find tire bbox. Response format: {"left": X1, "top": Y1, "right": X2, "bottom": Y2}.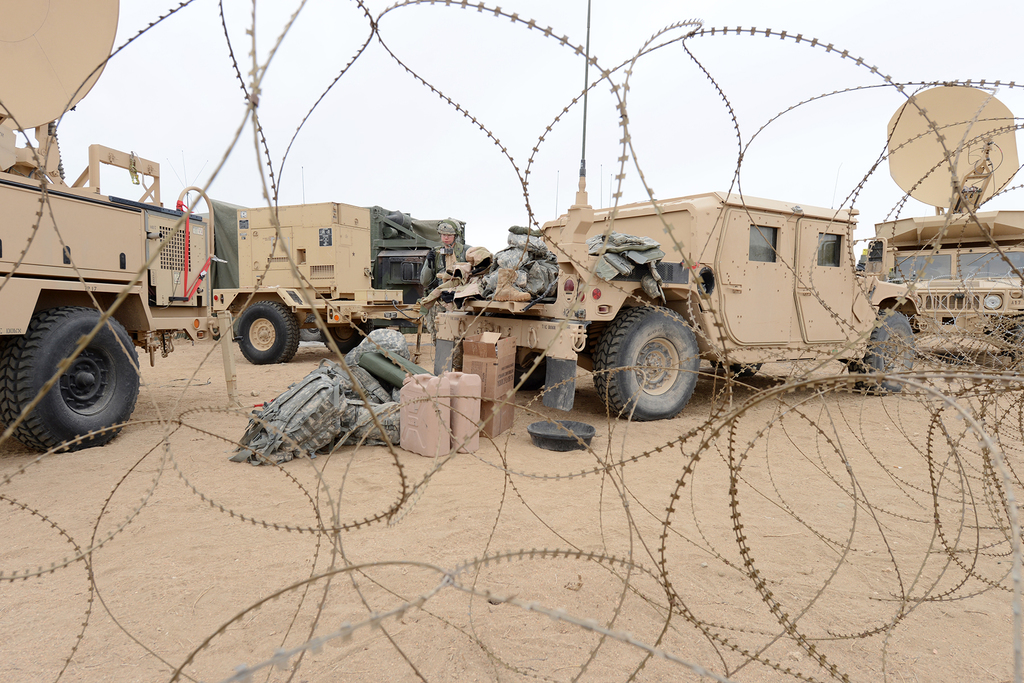
{"left": 239, "top": 301, "right": 299, "bottom": 362}.
